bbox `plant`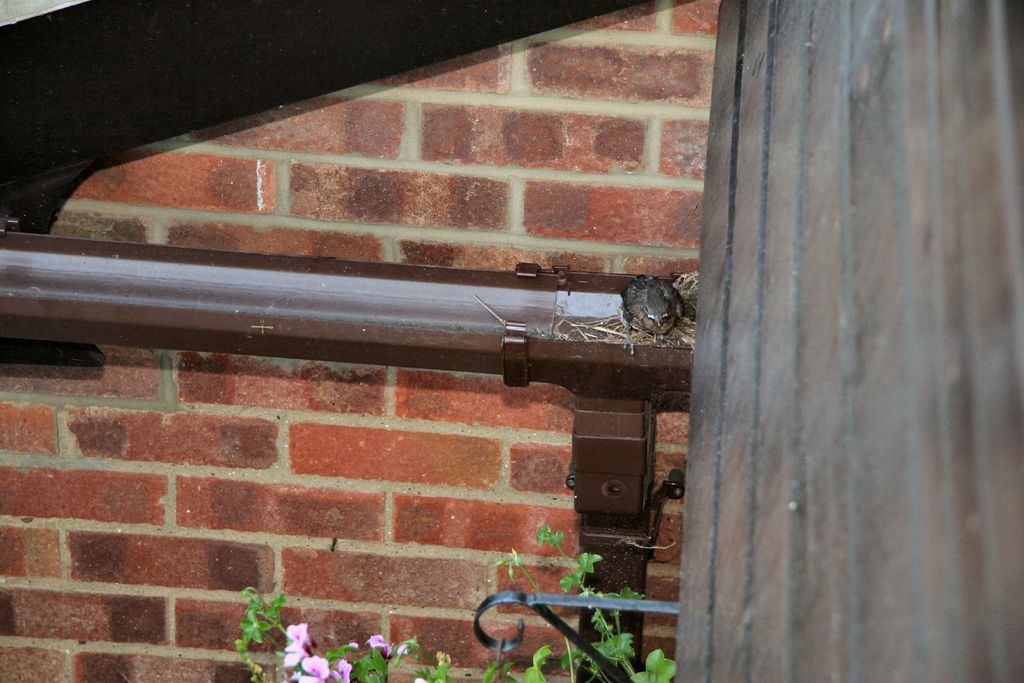
x1=453, y1=514, x2=675, y2=682
